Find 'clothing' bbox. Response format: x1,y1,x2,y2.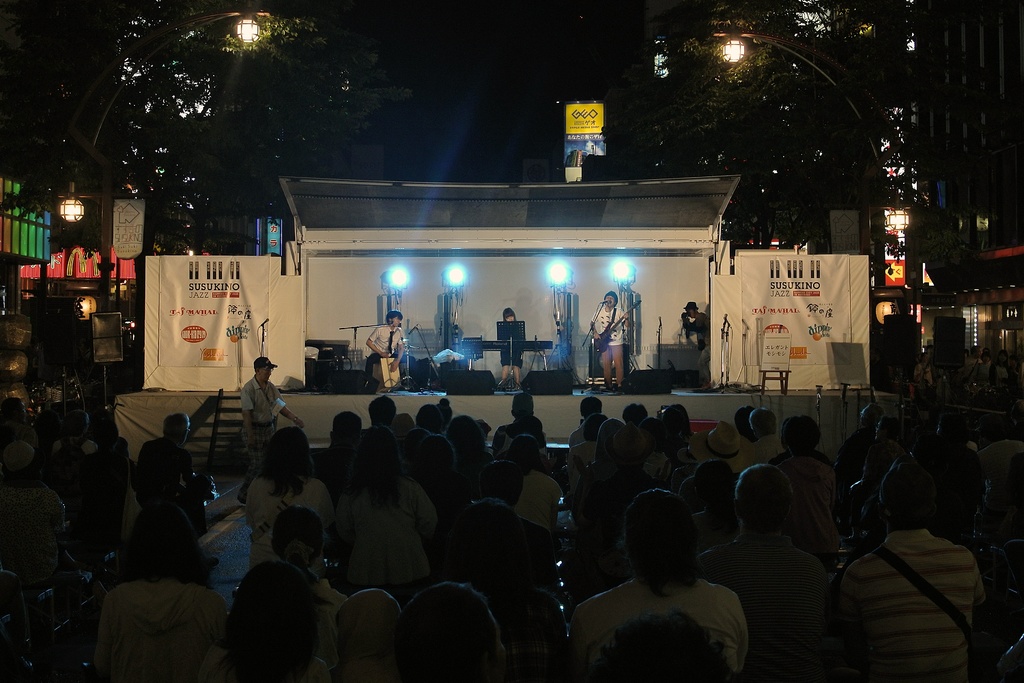
245,377,289,470.
